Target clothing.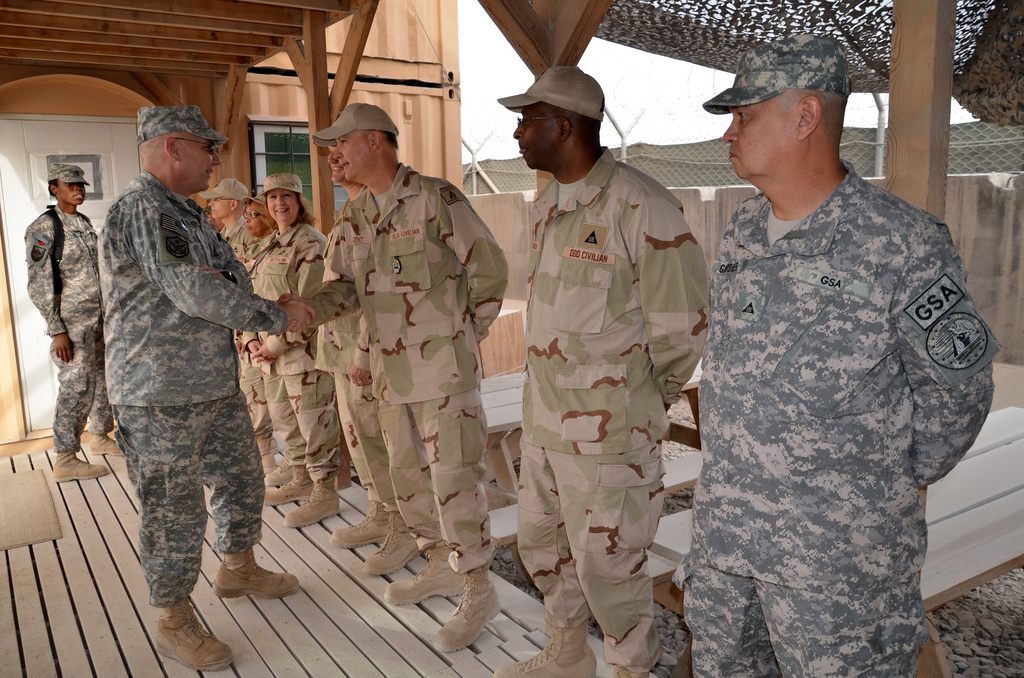
Target region: 221 206 261 442.
